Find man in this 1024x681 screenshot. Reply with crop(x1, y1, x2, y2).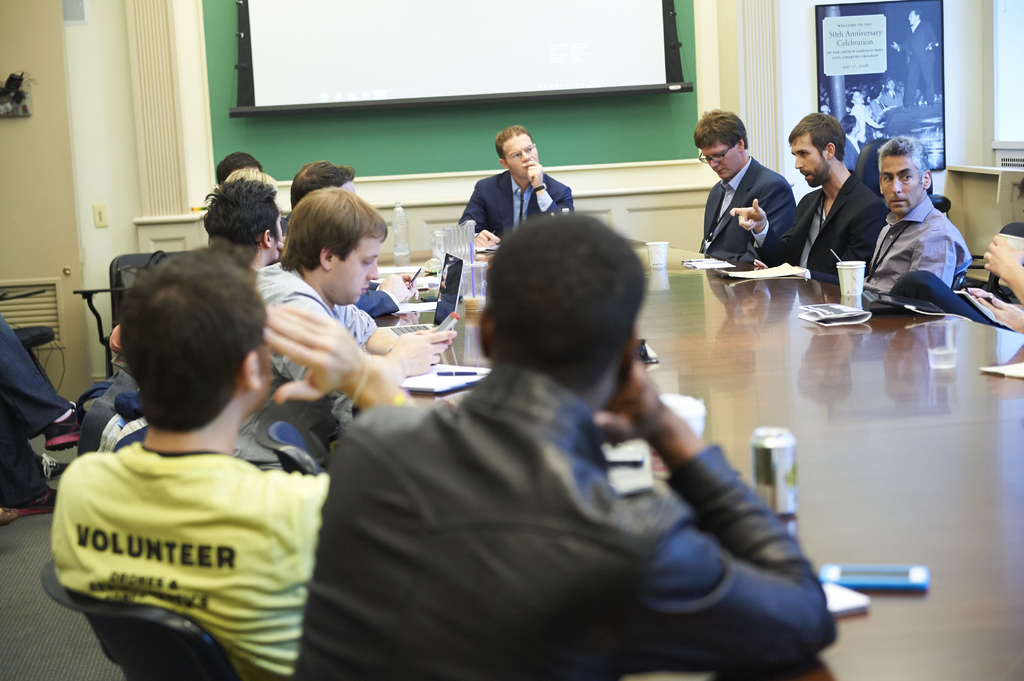
crop(686, 109, 795, 272).
